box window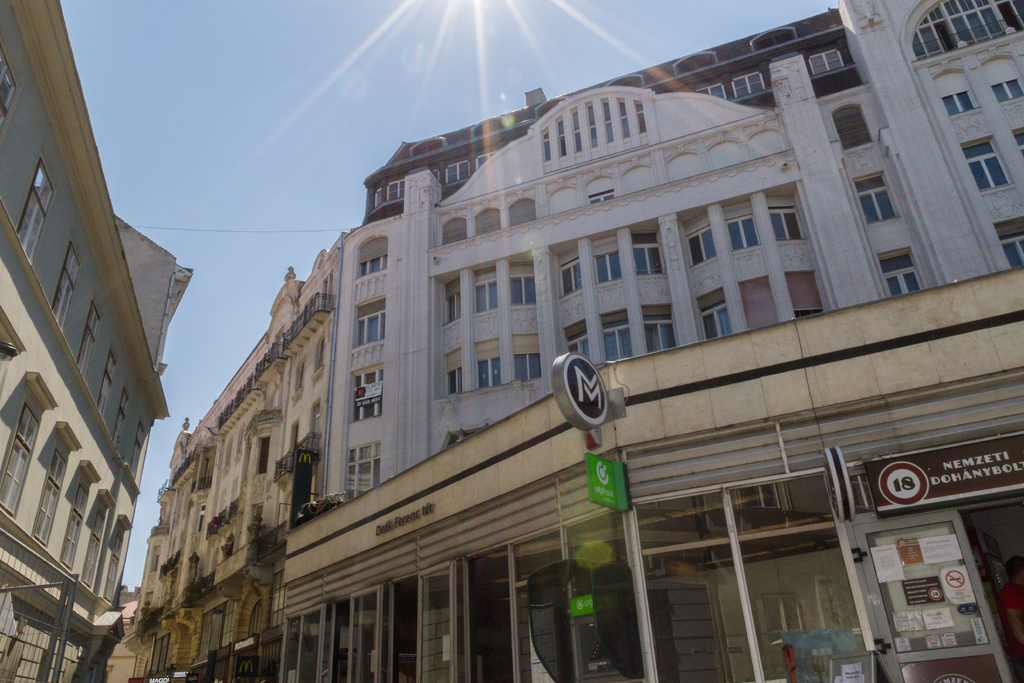
Rect(74, 295, 102, 387)
